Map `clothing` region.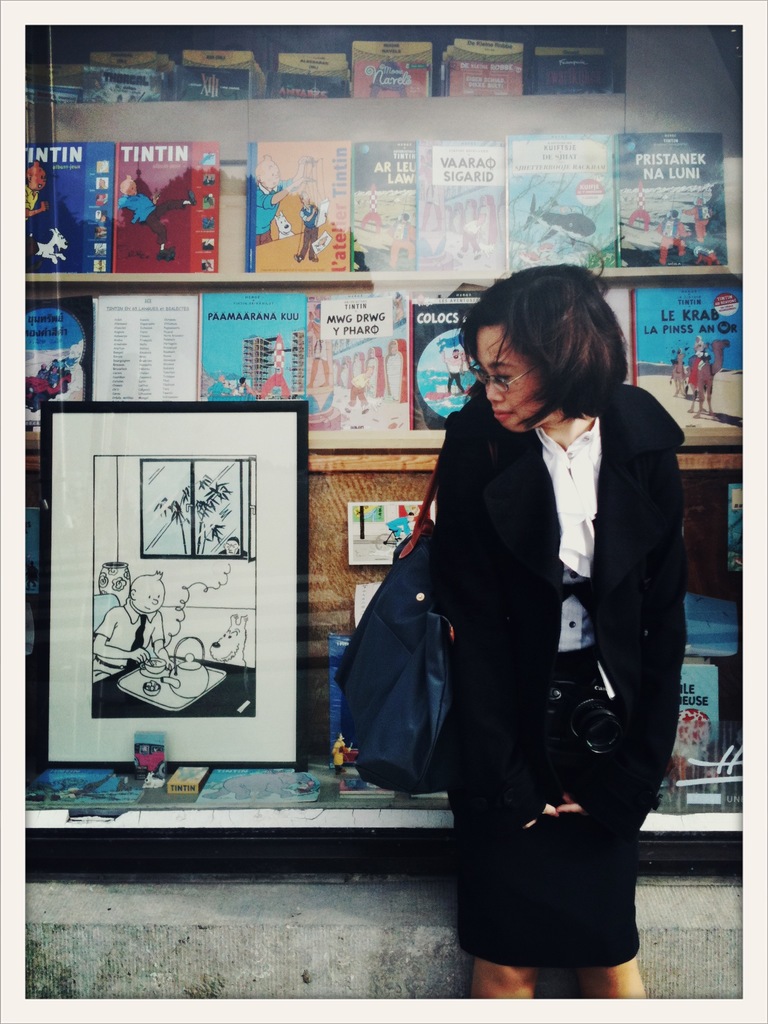
Mapped to locate(691, 351, 700, 388).
